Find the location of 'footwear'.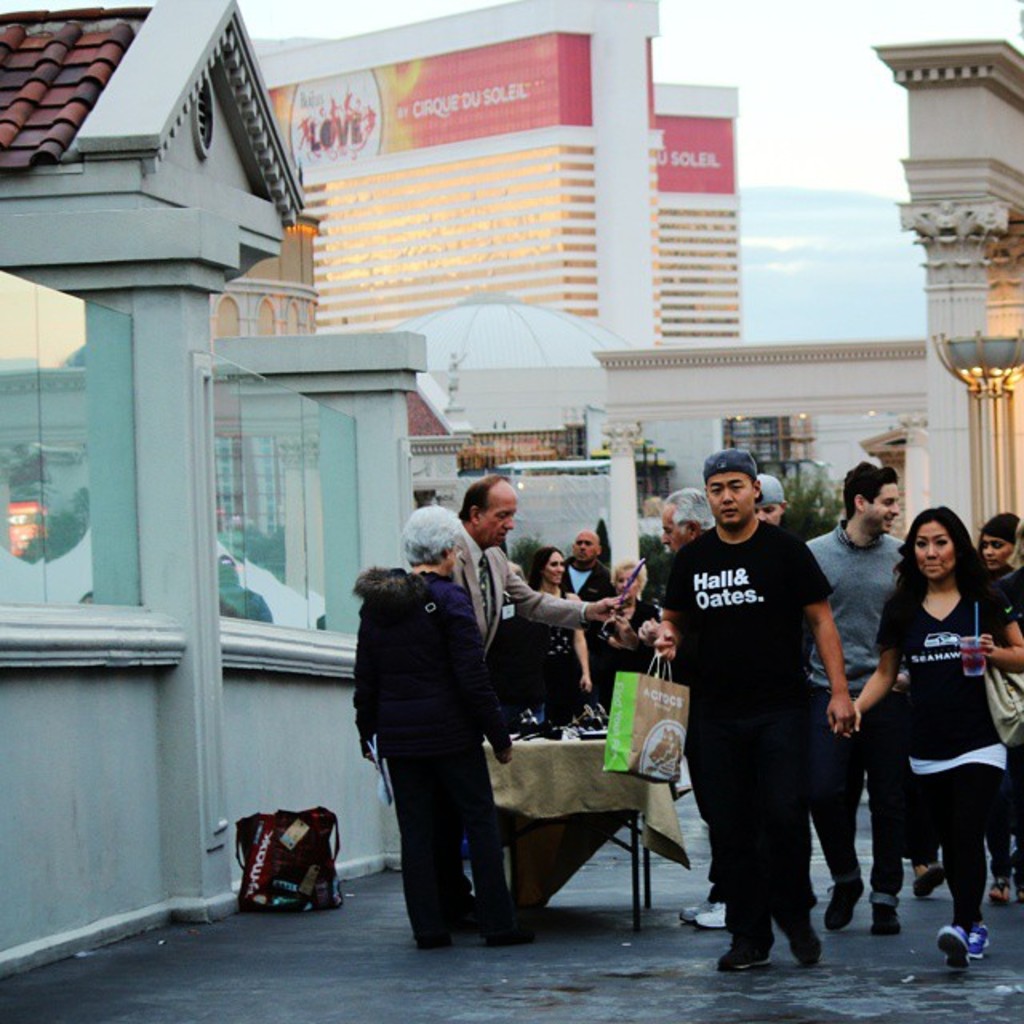
Location: <bbox>816, 875, 862, 934</bbox>.
